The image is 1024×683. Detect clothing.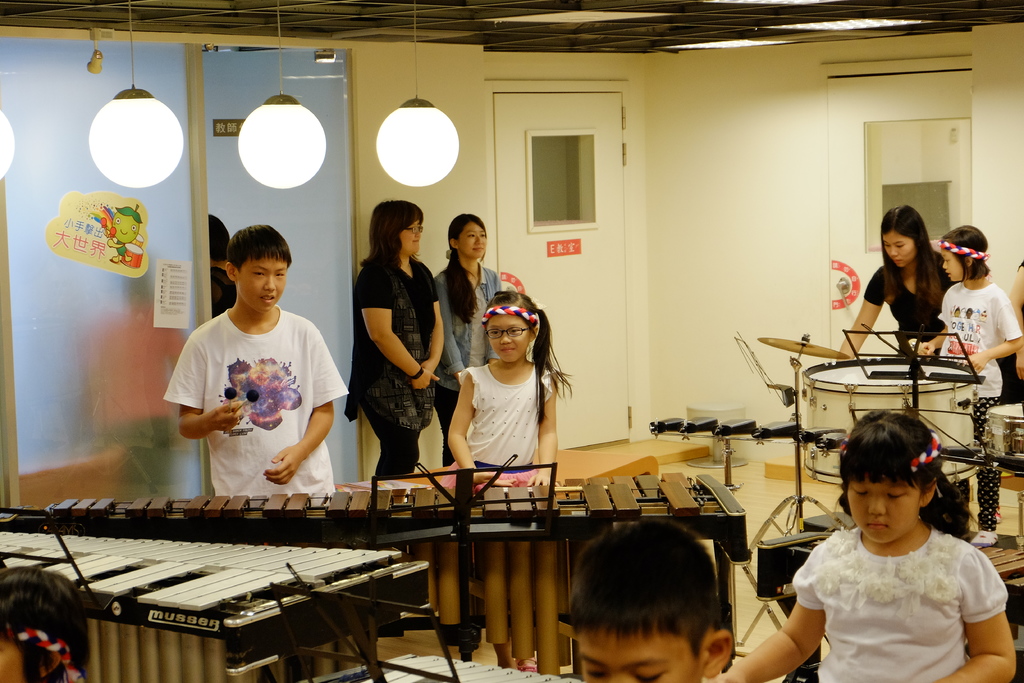
Detection: region(430, 265, 502, 467).
